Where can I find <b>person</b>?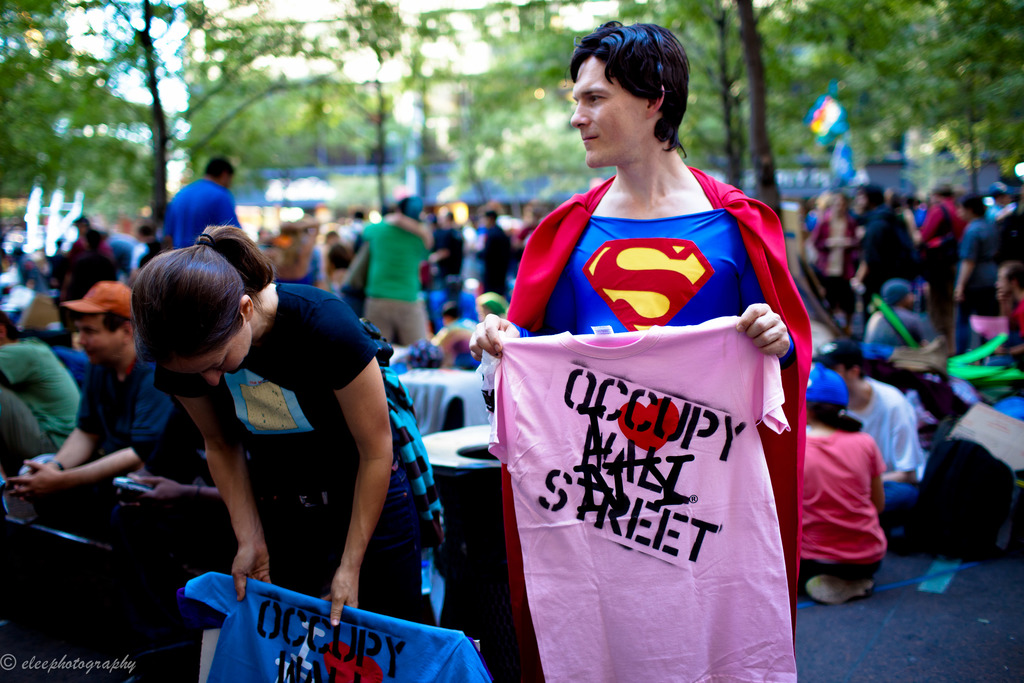
You can find it at box=[473, 210, 513, 300].
